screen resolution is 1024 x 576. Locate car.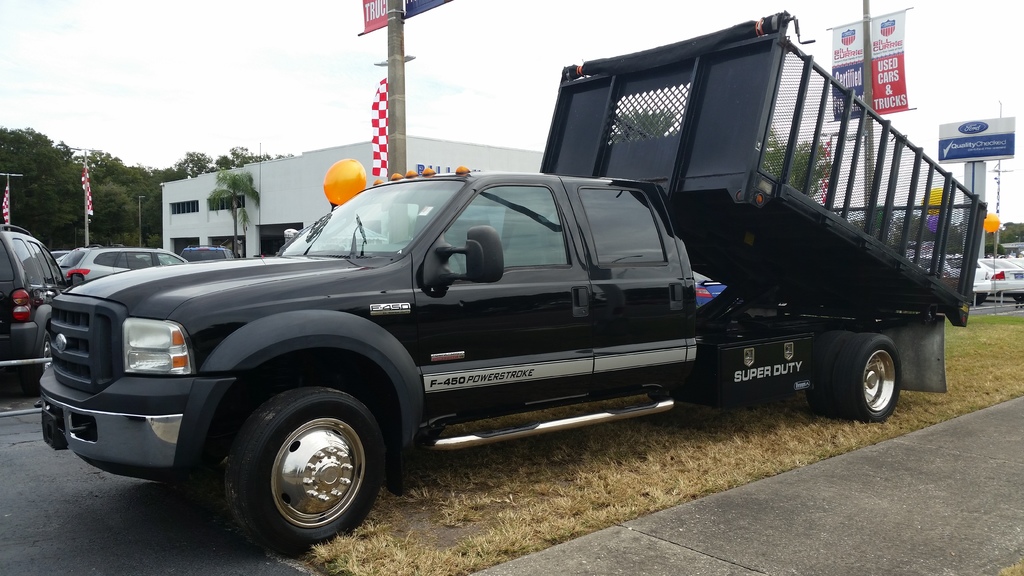
l=180, t=244, r=238, b=262.
